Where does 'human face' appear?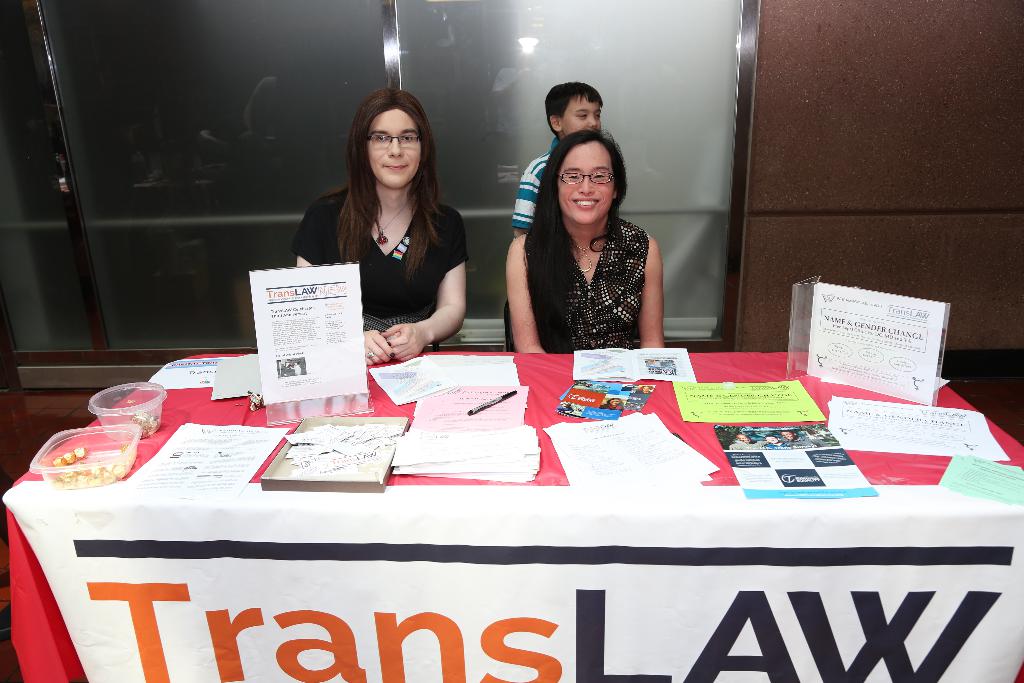
Appears at 556 140 614 228.
